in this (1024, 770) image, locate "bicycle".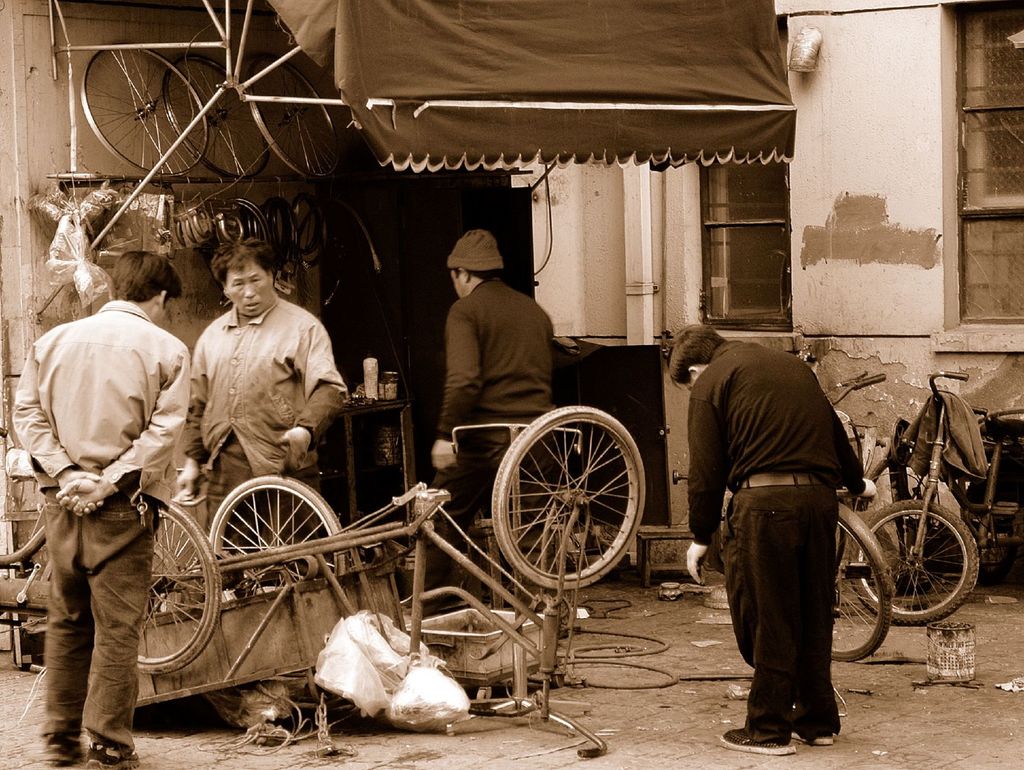
Bounding box: bbox(847, 369, 990, 629).
